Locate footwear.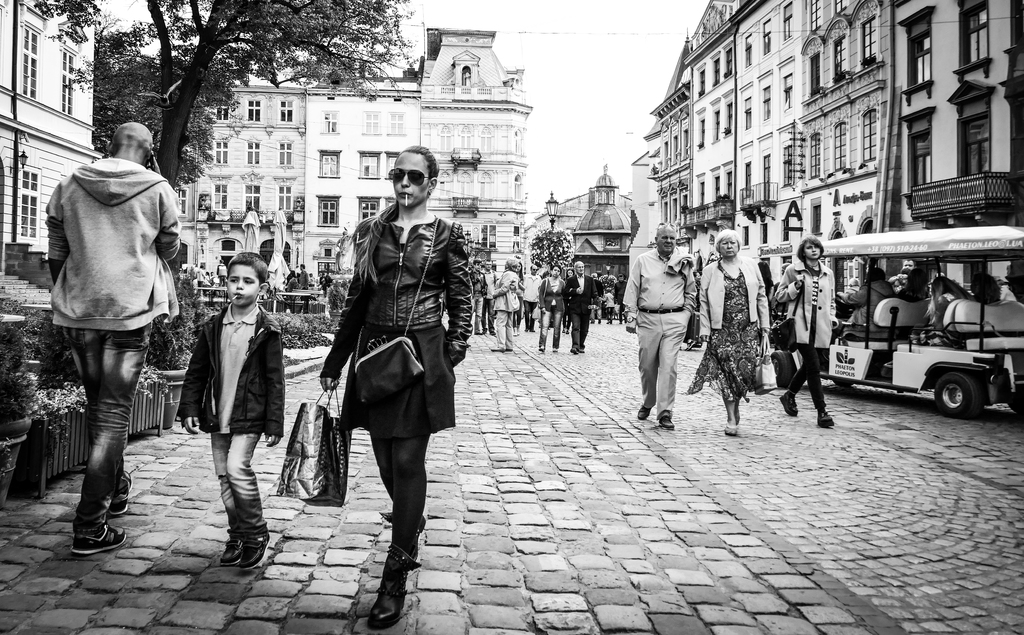
Bounding box: crop(778, 395, 797, 416).
